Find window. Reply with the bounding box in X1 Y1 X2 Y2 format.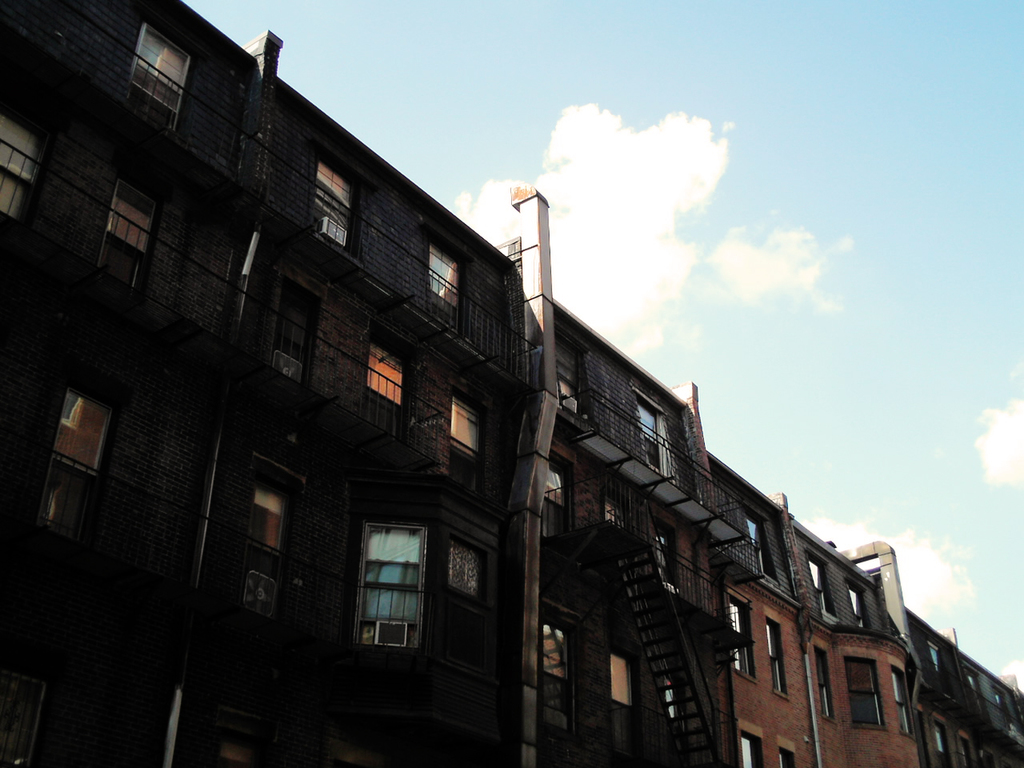
614 652 634 767.
